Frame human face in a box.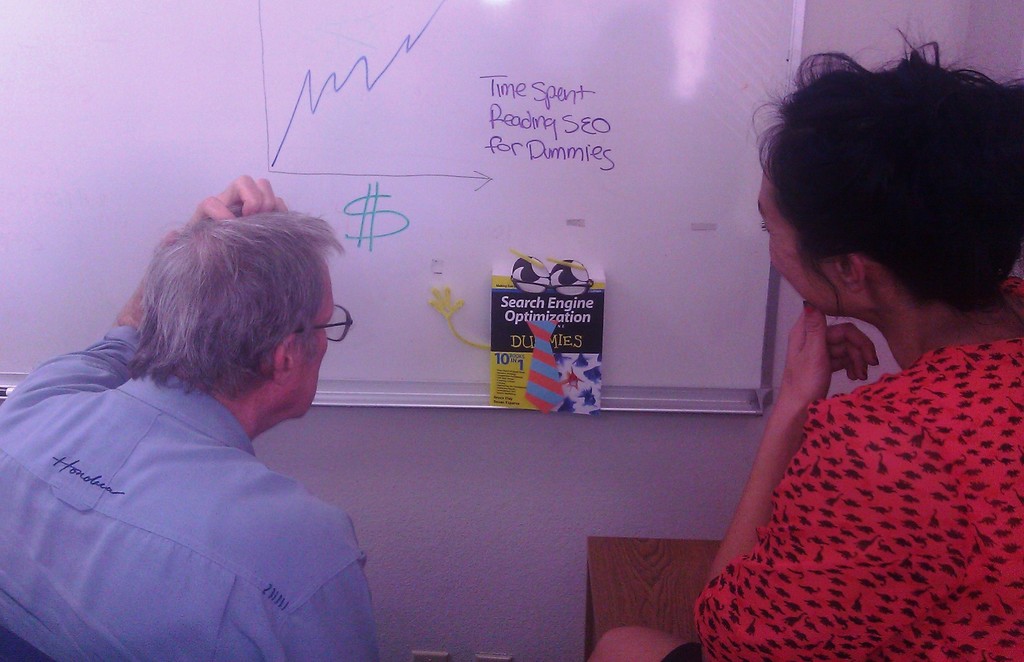
box(276, 278, 332, 420).
